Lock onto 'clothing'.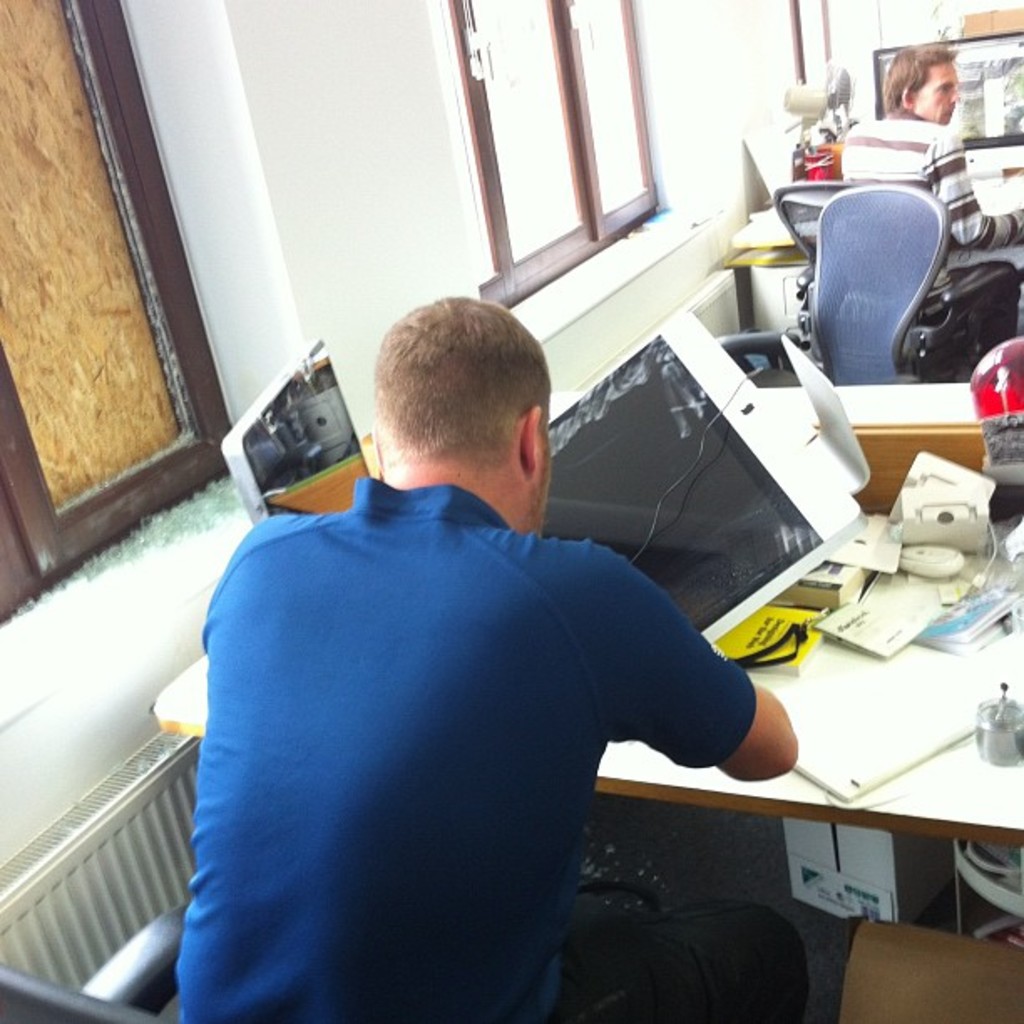
Locked: pyautogui.locateOnScreen(838, 102, 1022, 333).
